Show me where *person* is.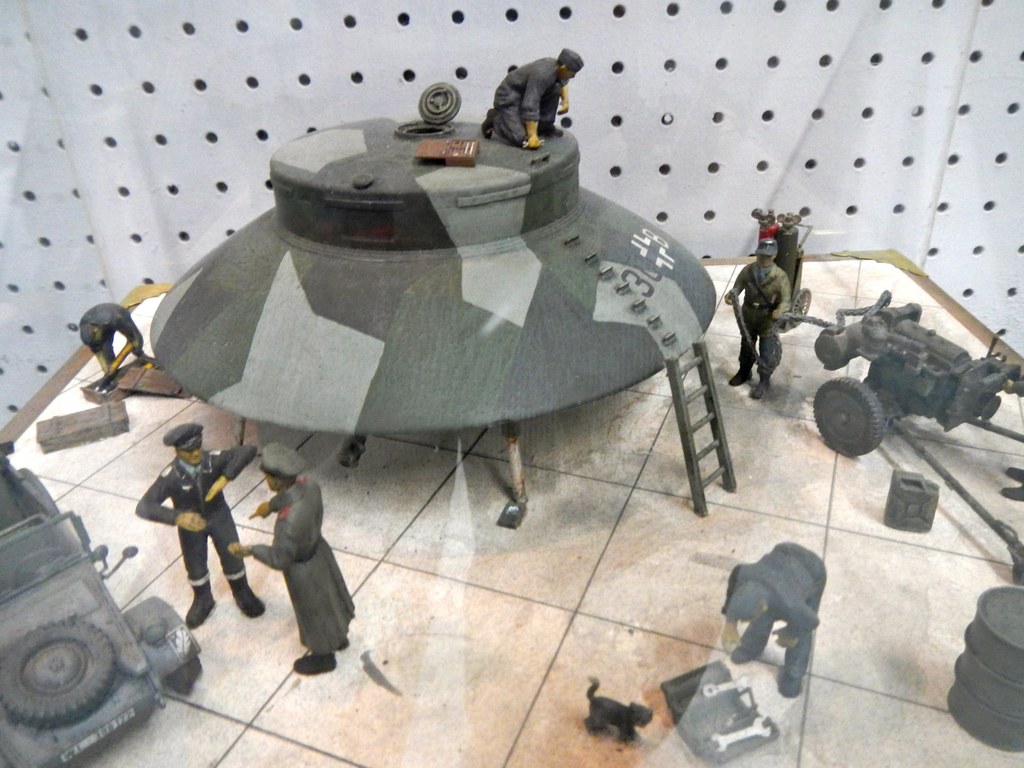
*person* is at BBox(724, 544, 824, 692).
